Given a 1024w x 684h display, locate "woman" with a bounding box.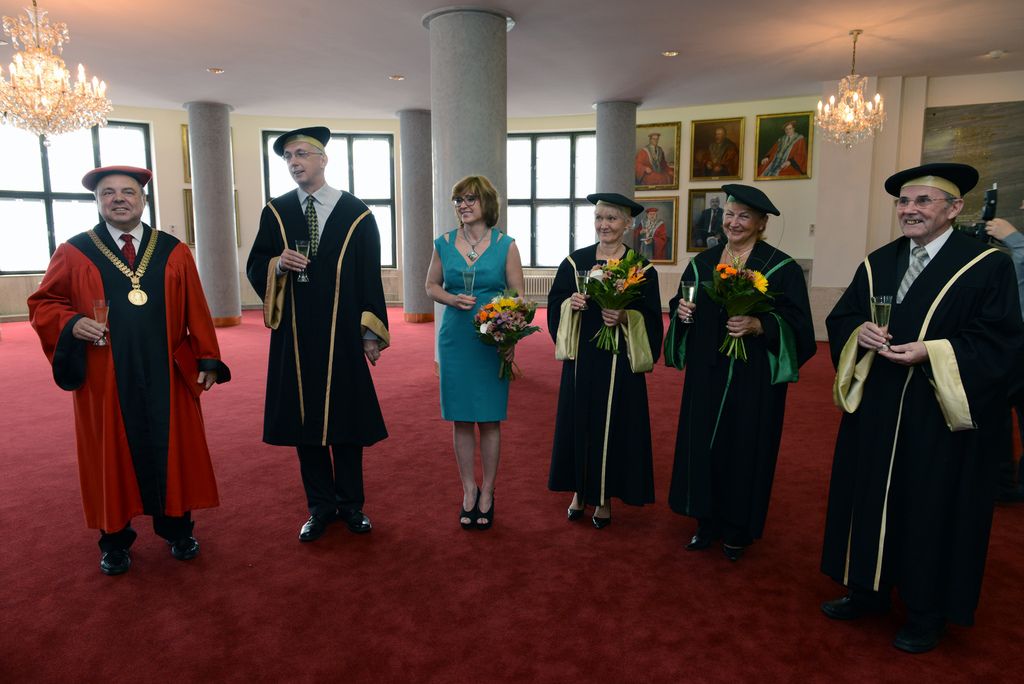
Located: region(538, 184, 669, 525).
